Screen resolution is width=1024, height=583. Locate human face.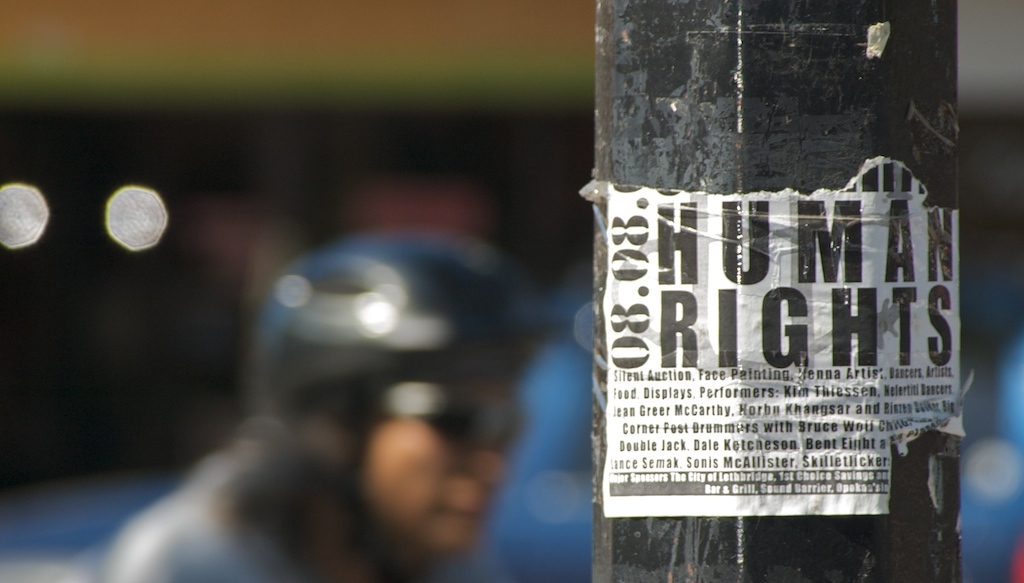
BBox(363, 371, 513, 542).
